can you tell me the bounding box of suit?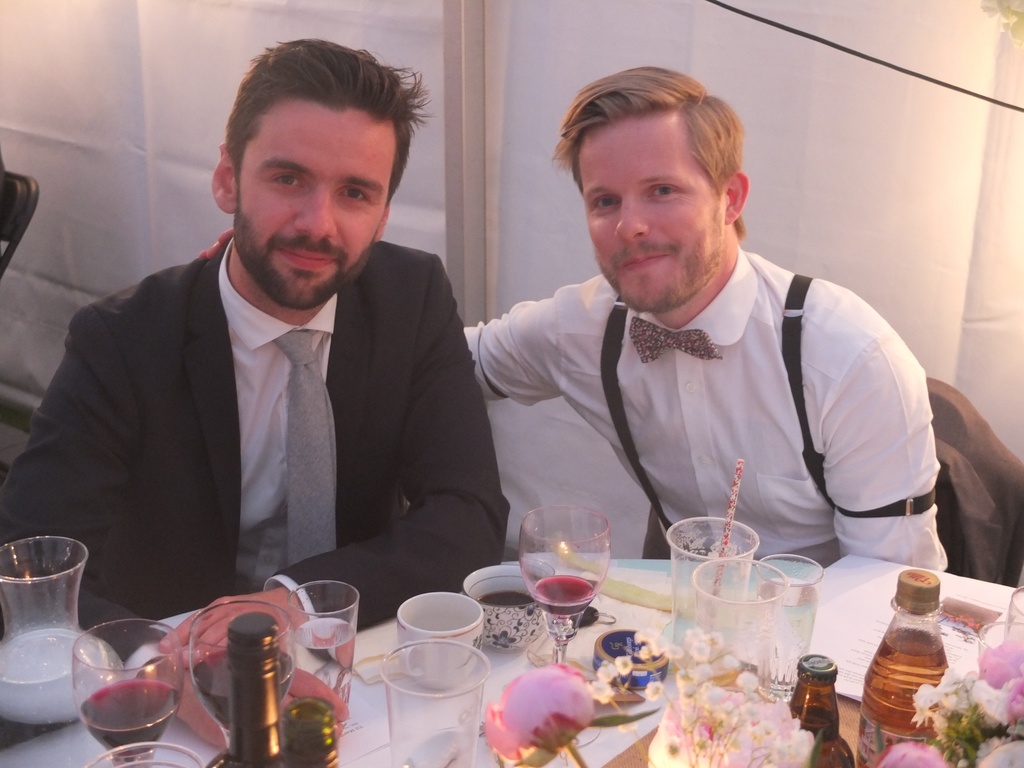
(left=39, top=160, right=511, bottom=622).
